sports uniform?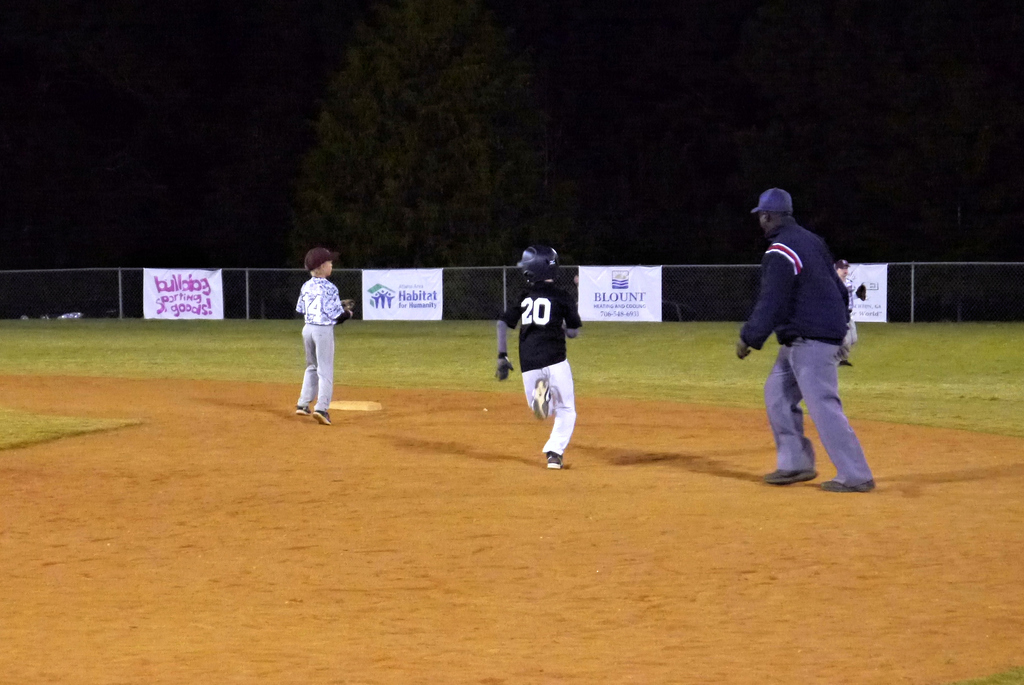
pyautogui.locateOnScreen(500, 234, 592, 483)
